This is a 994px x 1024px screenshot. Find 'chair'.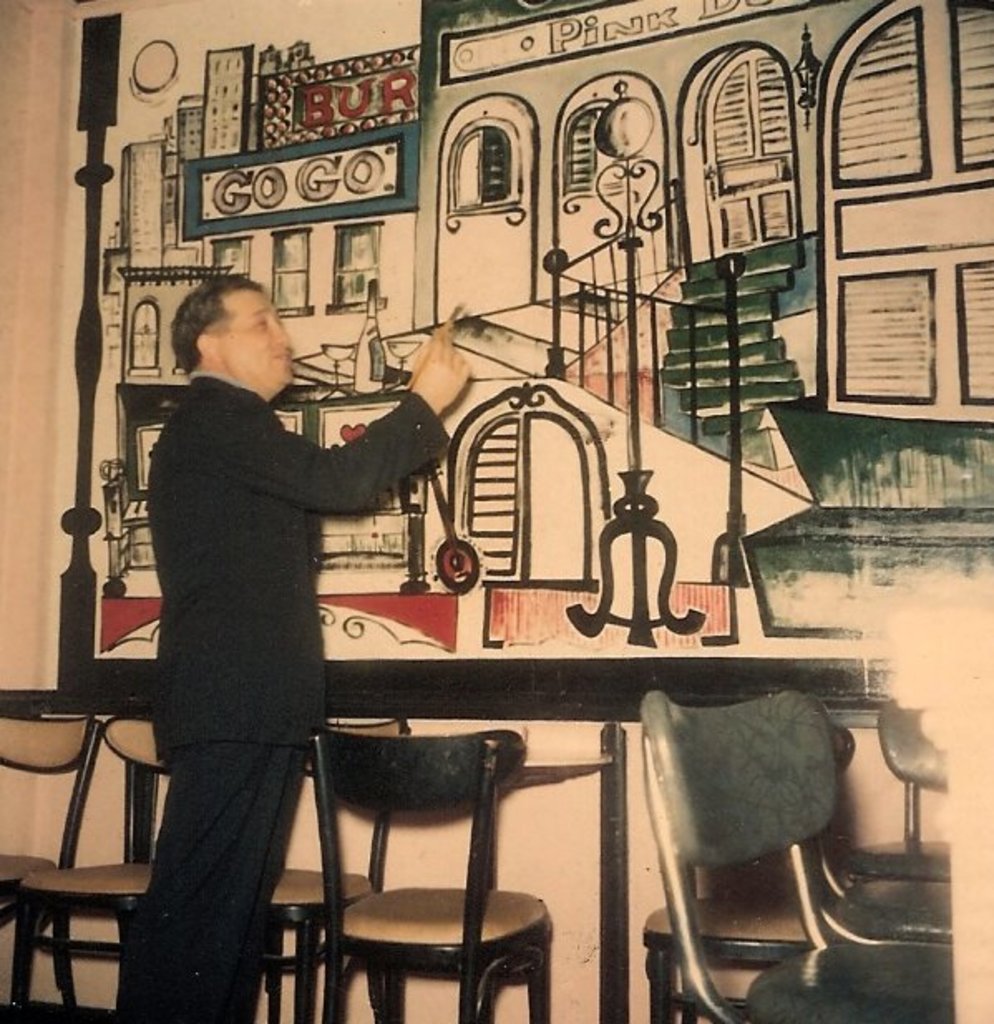
Bounding box: bbox=[878, 690, 962, 851].
